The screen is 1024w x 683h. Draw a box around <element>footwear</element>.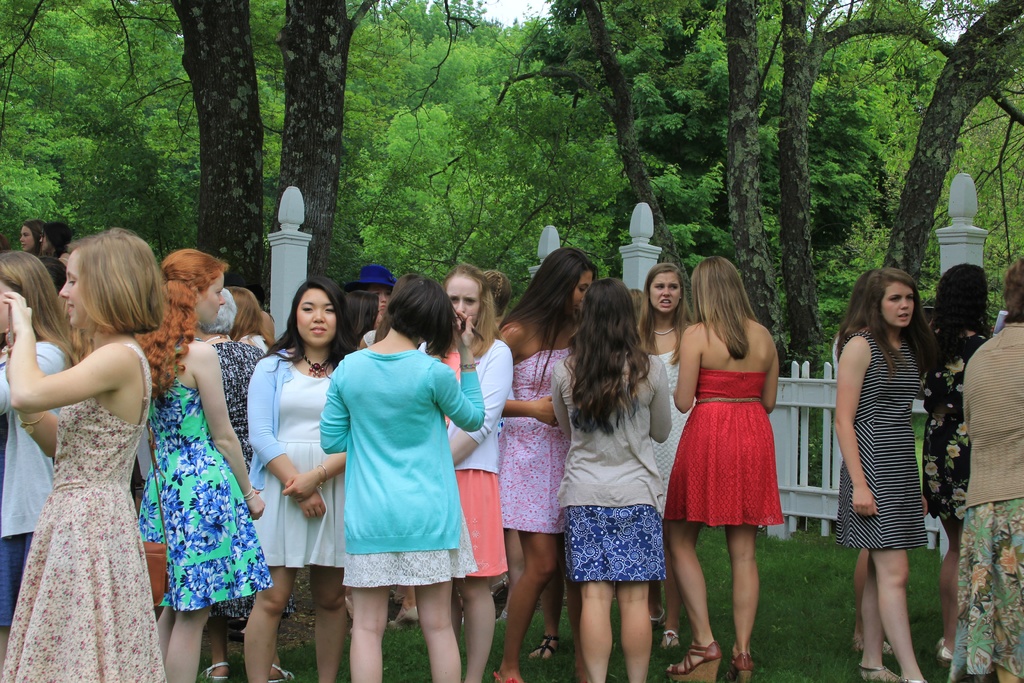
[left=194, top=662, right=228, bottom=681].
